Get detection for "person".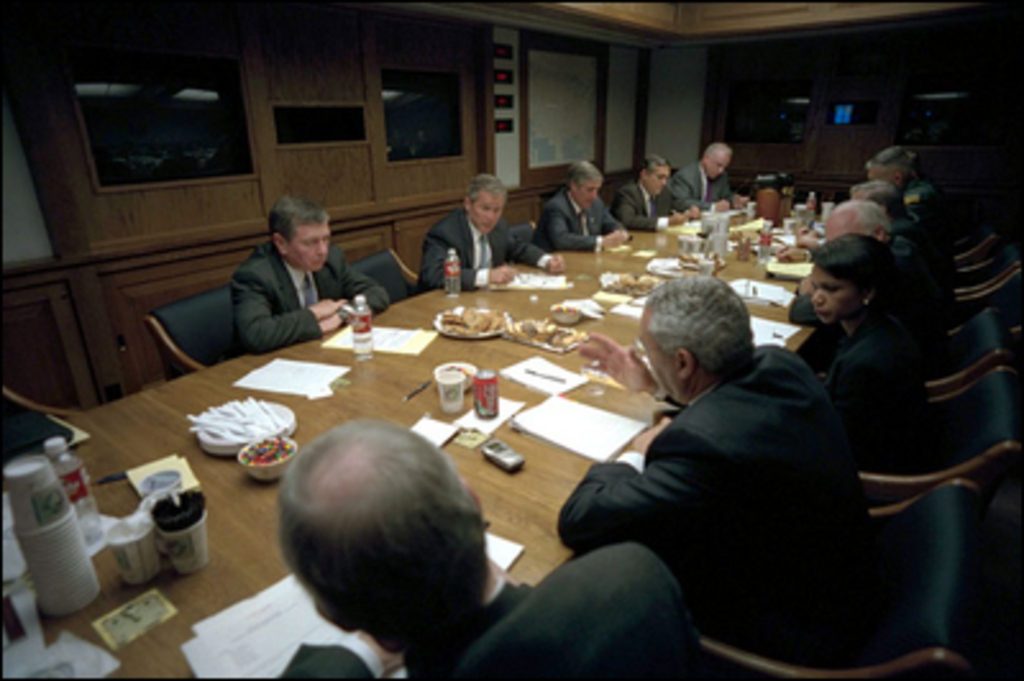
Detection: (225,189,384,348).
